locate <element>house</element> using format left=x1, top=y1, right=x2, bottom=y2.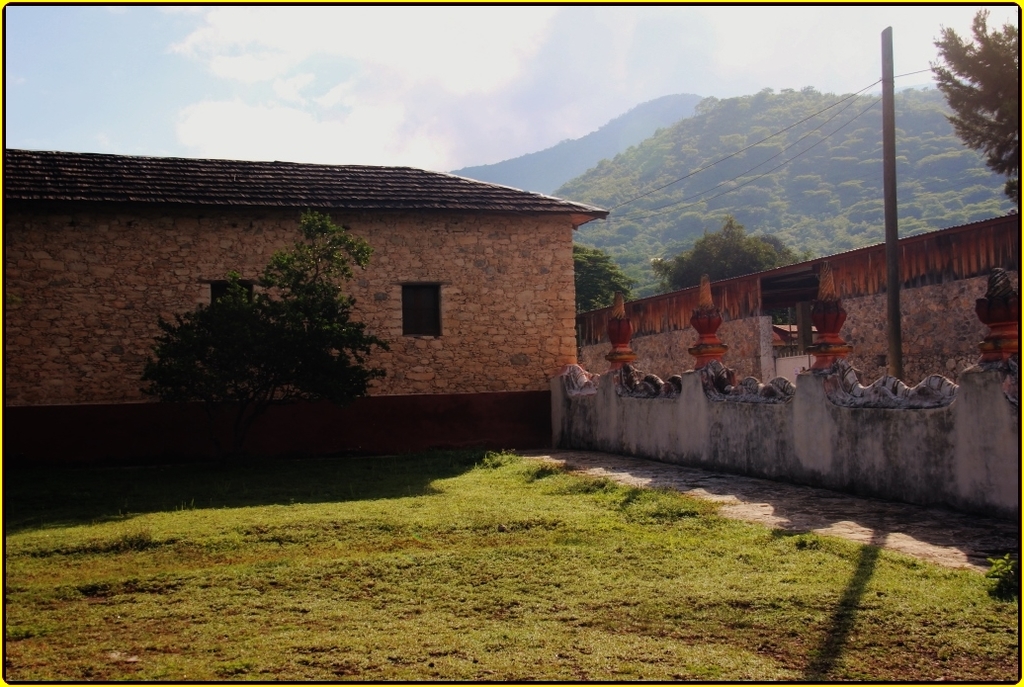
left=0, top=166, right=612, bottom=476.
